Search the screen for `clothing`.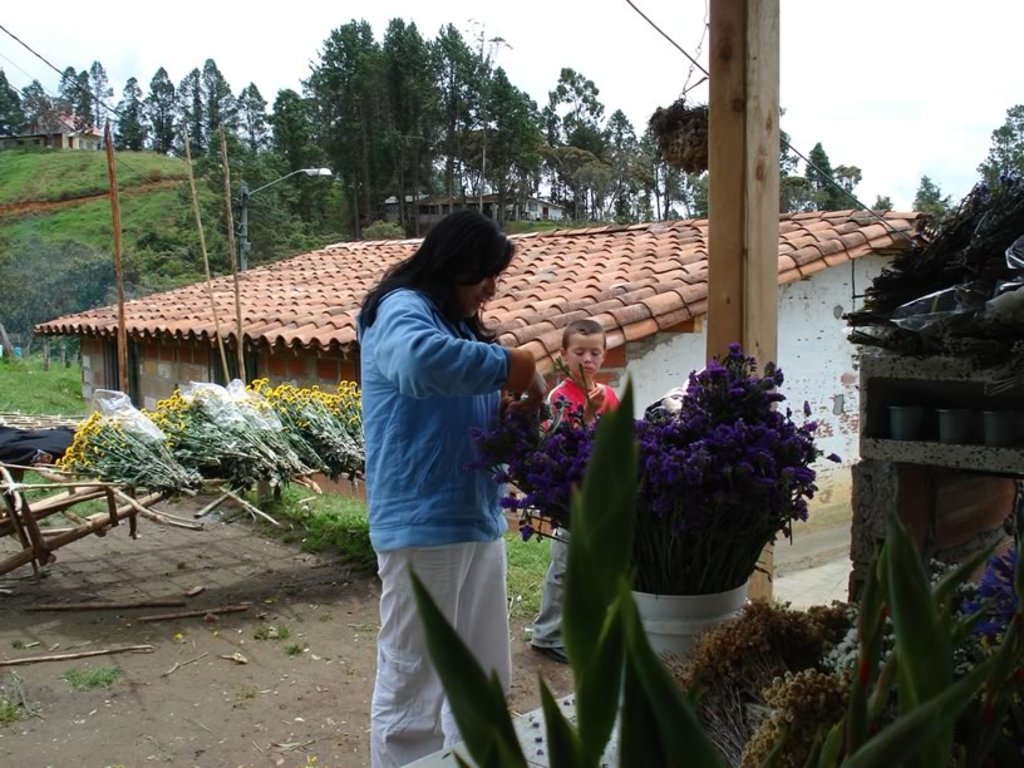
Found at region(353, 218, 538, 724).
